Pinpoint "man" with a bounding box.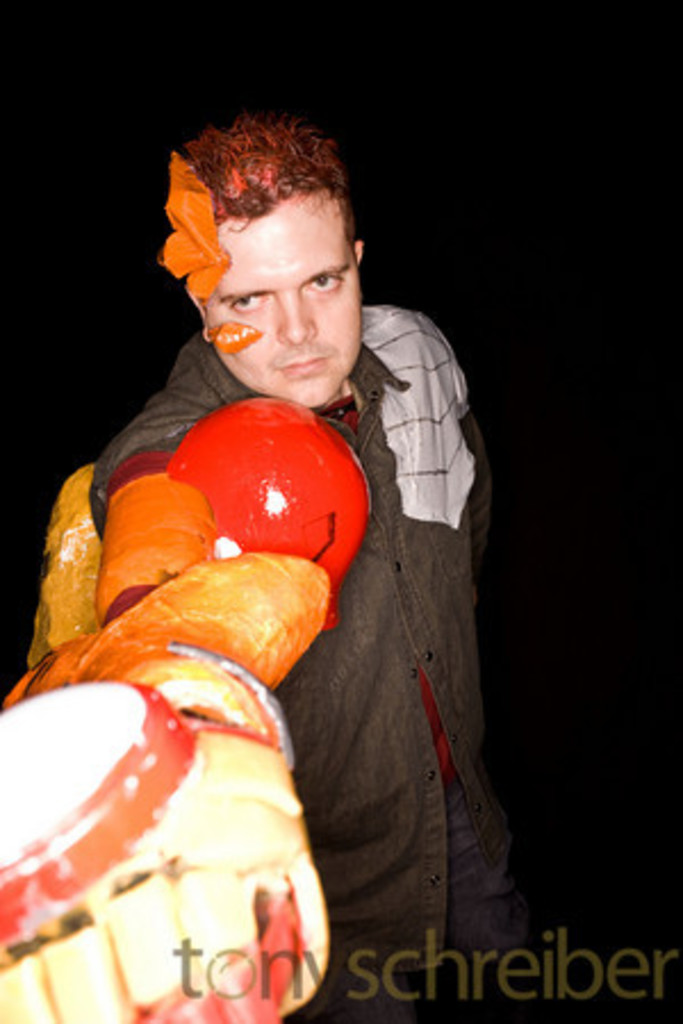
{"x1": 75, "y1": 107, "x2": 549, "y2": 1022}.
